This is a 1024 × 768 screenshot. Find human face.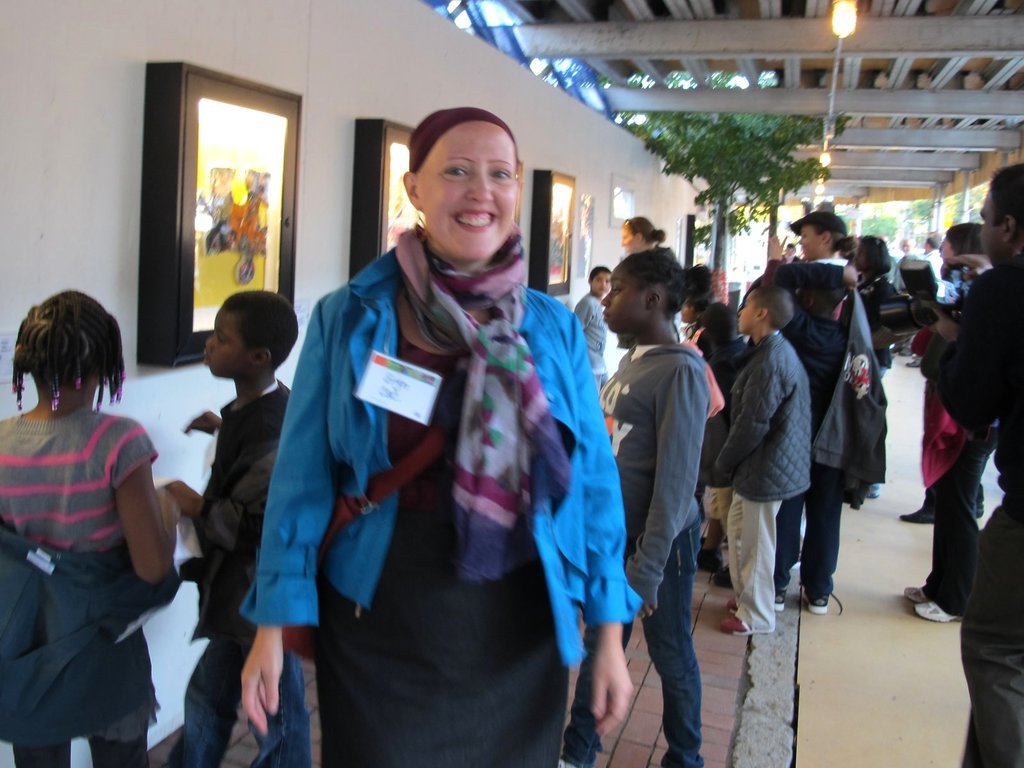
Bounding box: select_region(738, 298, 761, 335).
